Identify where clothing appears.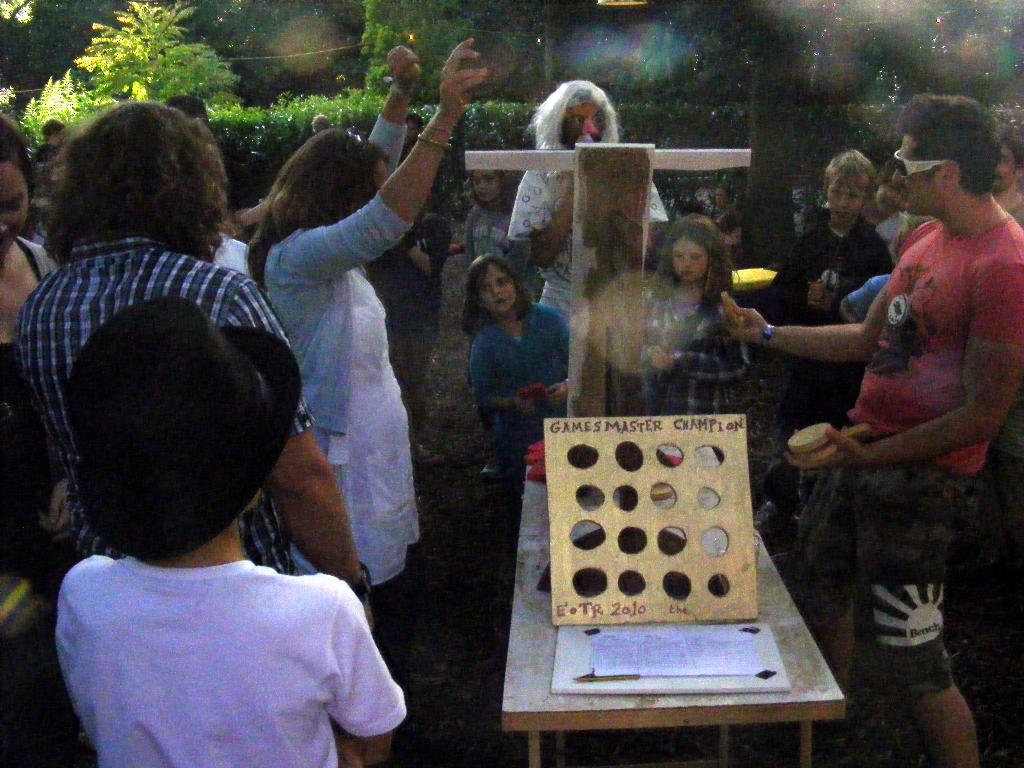
Appears at left=508, top=168, right=673, bottom=312.
